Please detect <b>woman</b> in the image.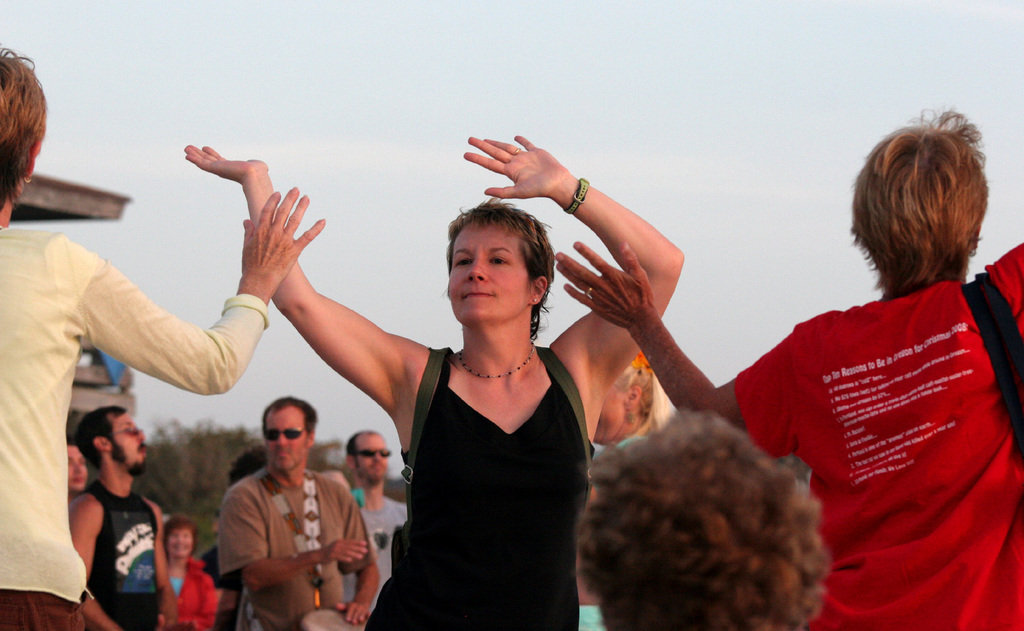
[572,344,671,630].
